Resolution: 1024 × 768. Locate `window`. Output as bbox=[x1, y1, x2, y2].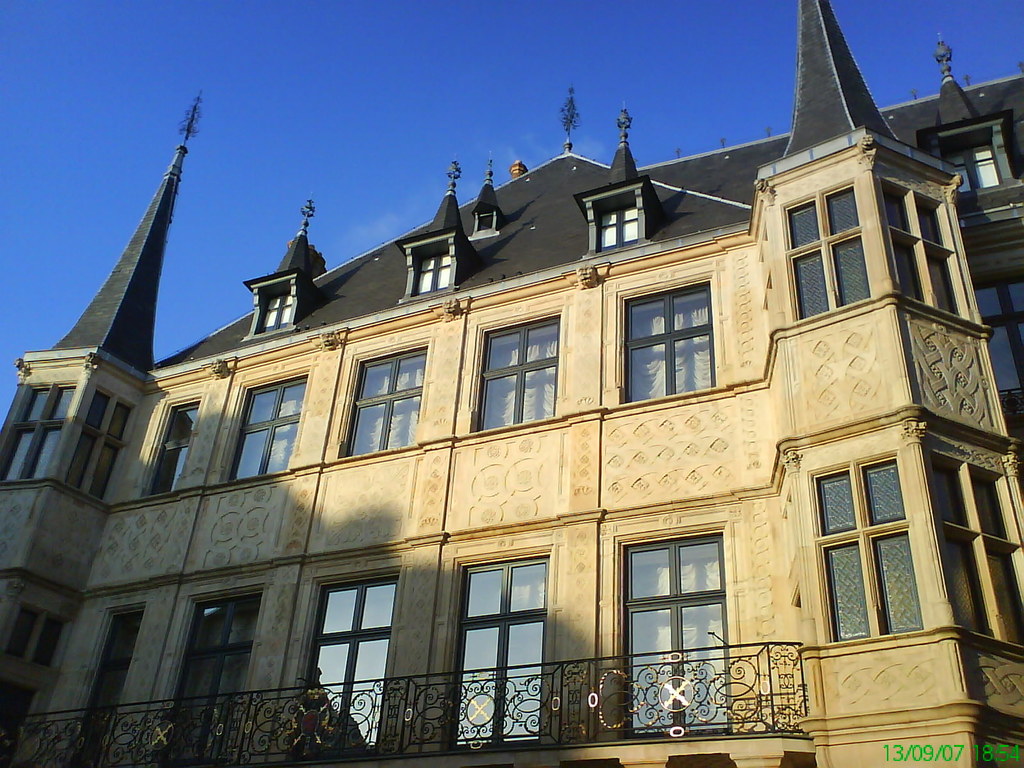
bbox=[821, 425, 948, 656].
